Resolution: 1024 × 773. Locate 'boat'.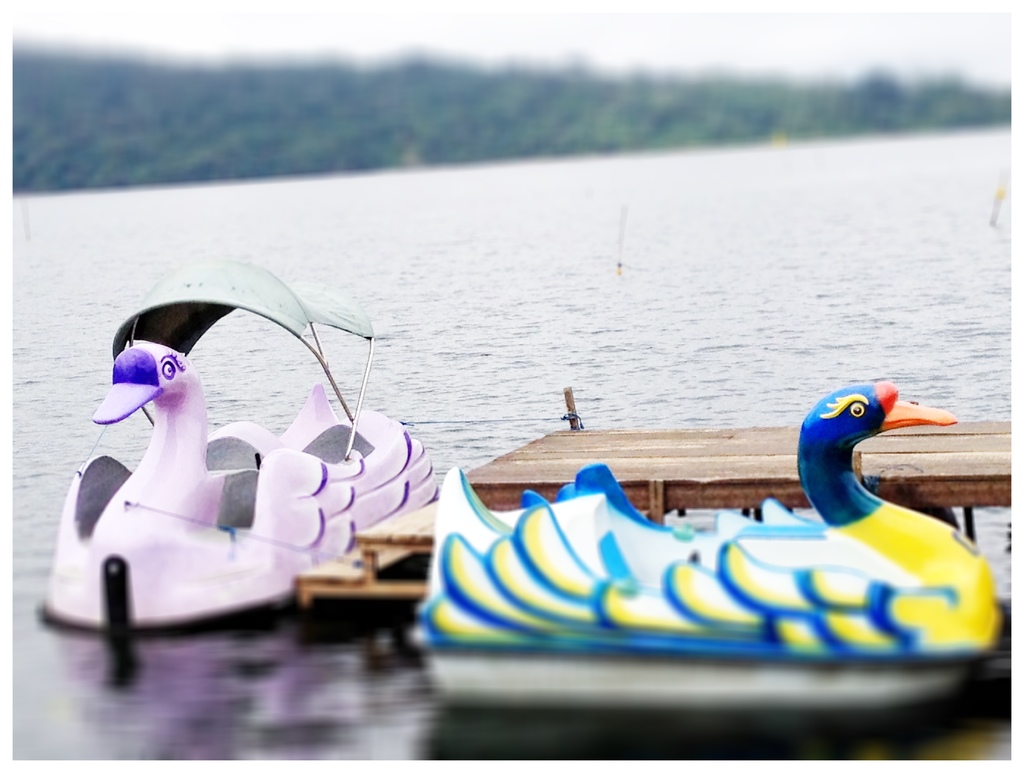
302, 351, 1007, 734.
